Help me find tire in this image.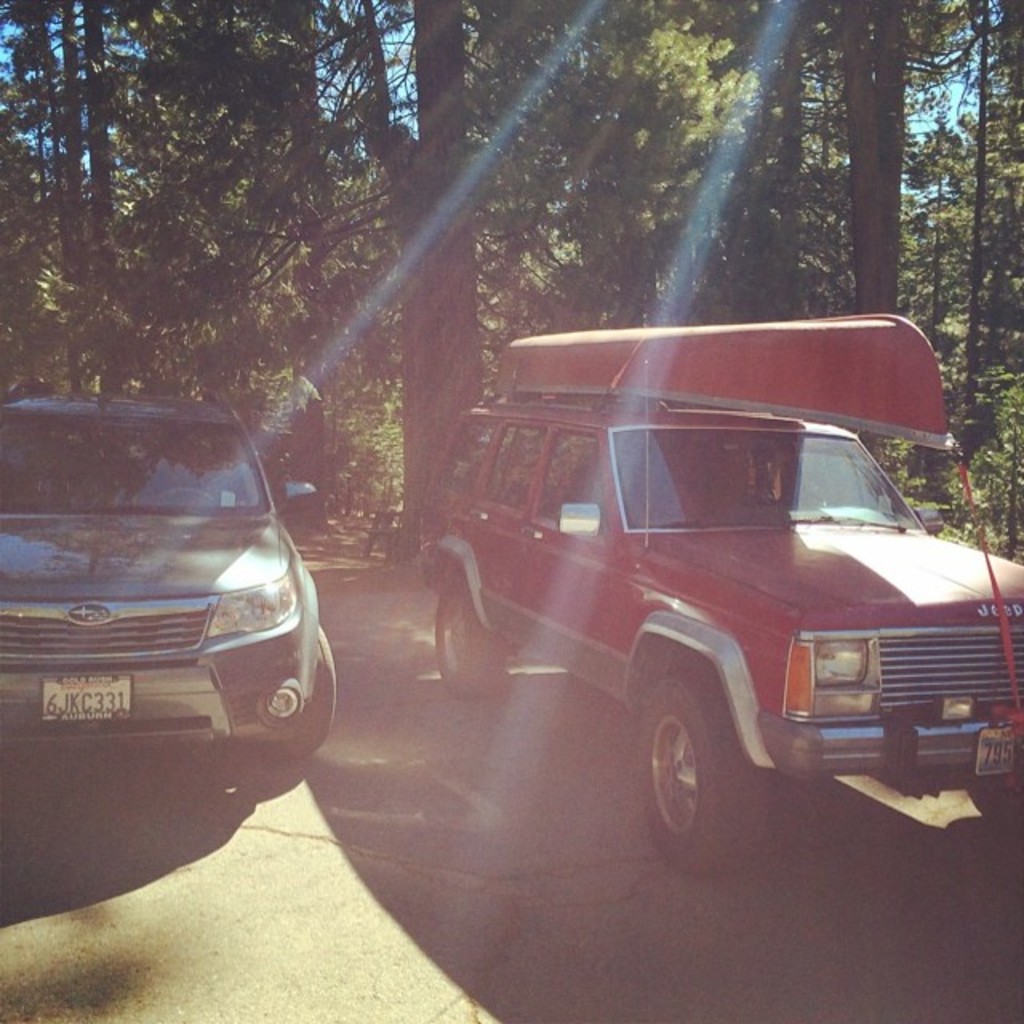
Found it: bbox=[275, 611, 346, 758].
